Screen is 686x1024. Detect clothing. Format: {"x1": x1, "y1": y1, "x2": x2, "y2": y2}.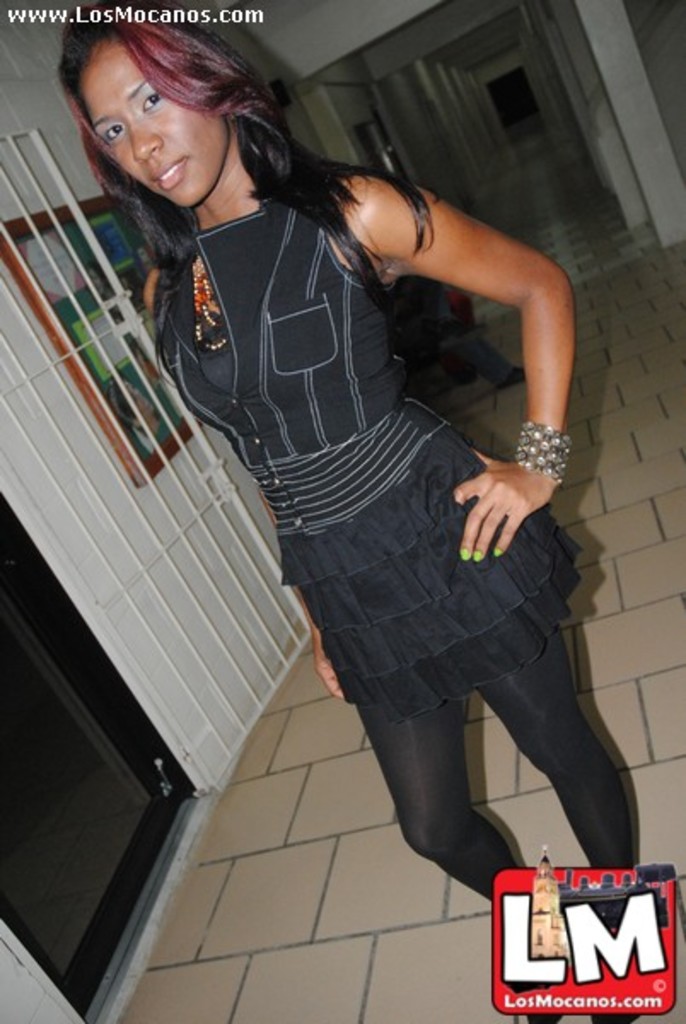
{"x1": 126, "y1": 135, "x2": 631, "y2": 997}.
